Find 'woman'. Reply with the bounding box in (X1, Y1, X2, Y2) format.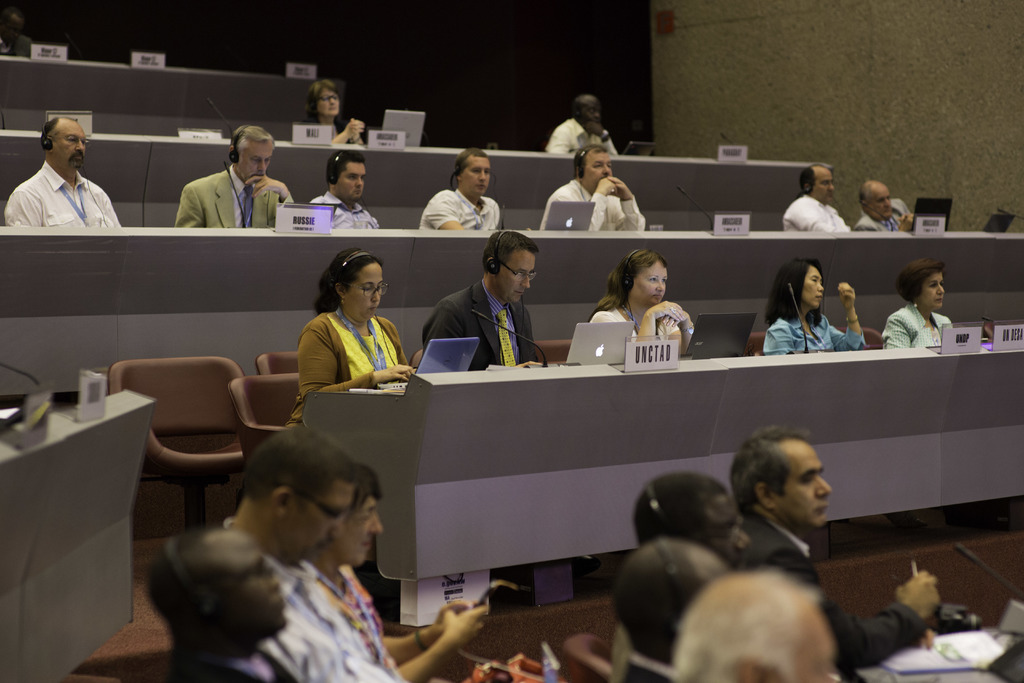
(879, 262, 957, 350).
